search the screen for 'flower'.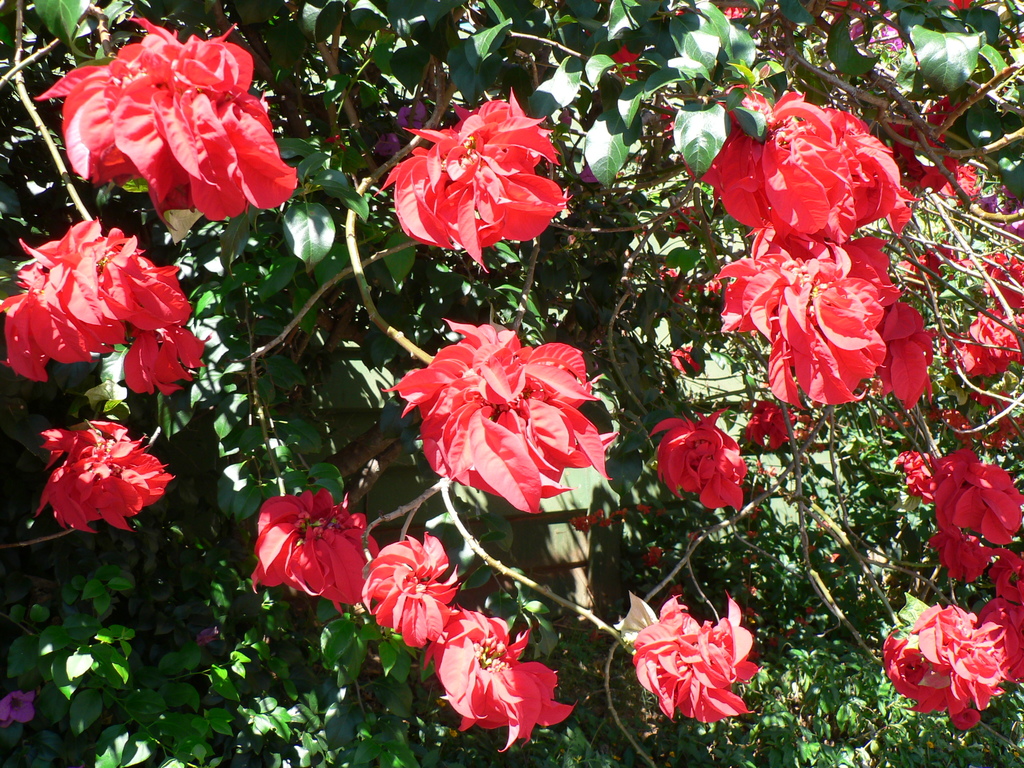
Found at x1=947 y1=310 x2=1023 y2=383.
